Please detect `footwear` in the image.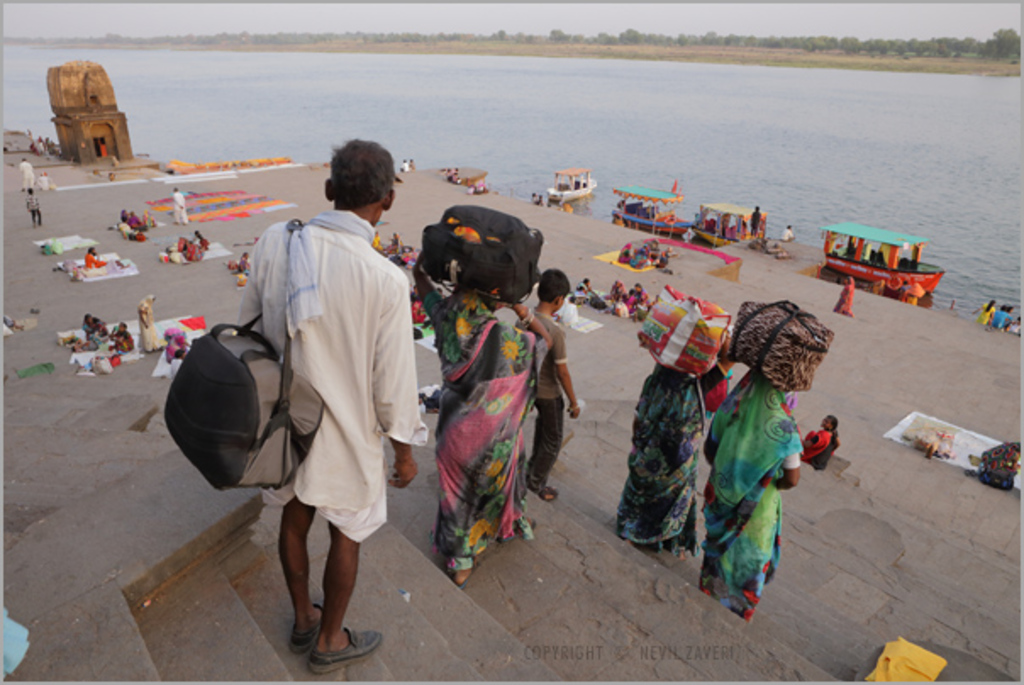
box=[312, 629, 381, 673].
